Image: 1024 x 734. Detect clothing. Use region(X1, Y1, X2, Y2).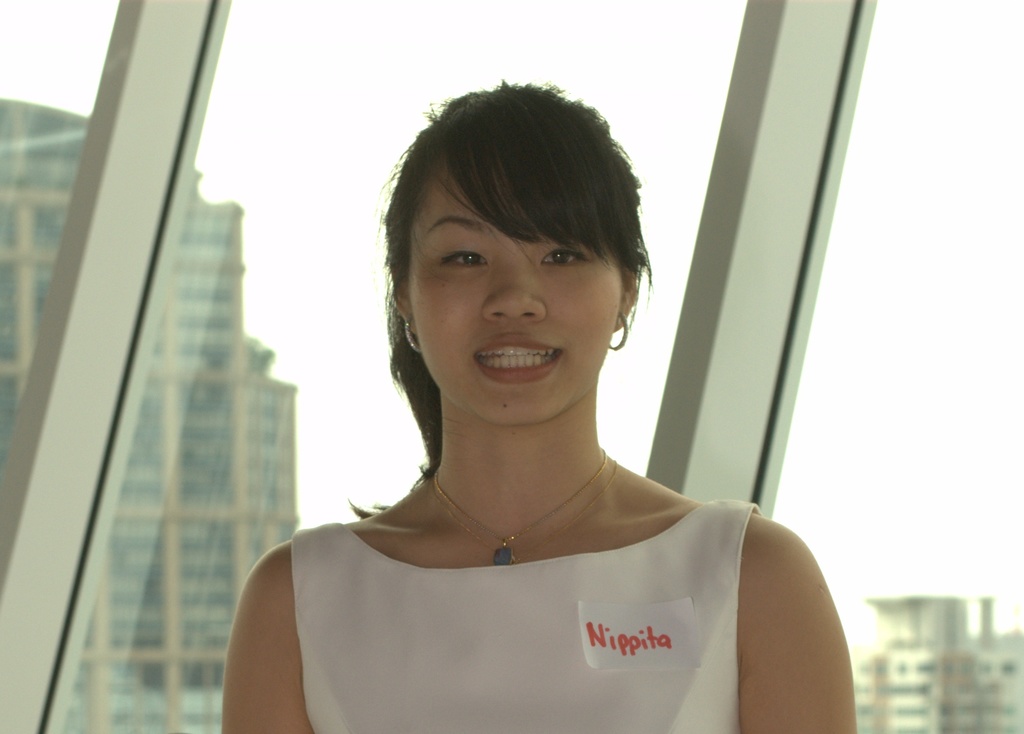
region(292, 494, 759, 733).
